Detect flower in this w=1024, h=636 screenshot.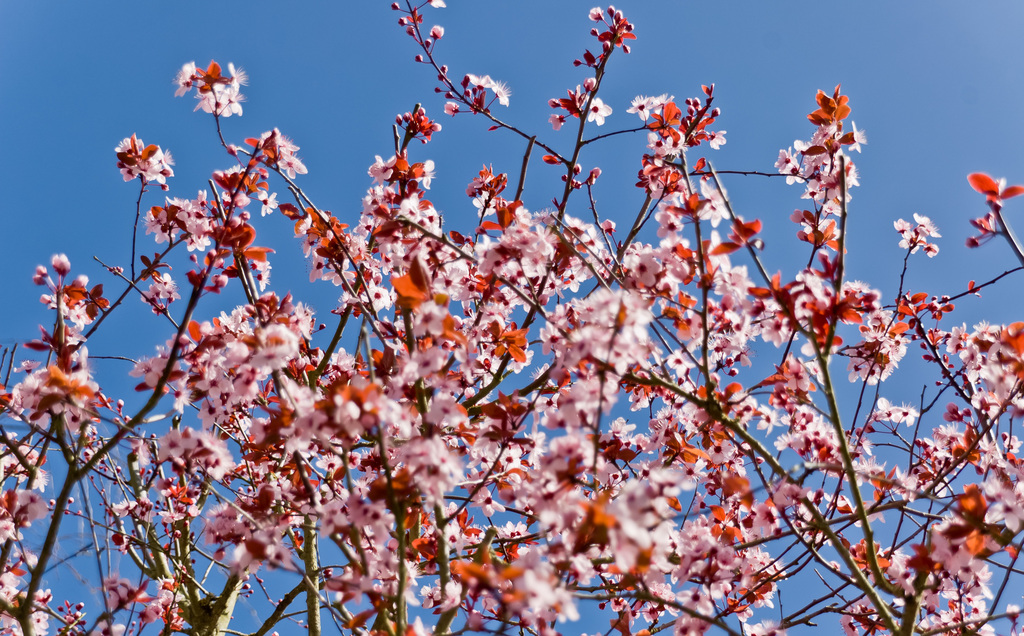
Detection: <bbox>163, 51, 237, 124</bbox>.
